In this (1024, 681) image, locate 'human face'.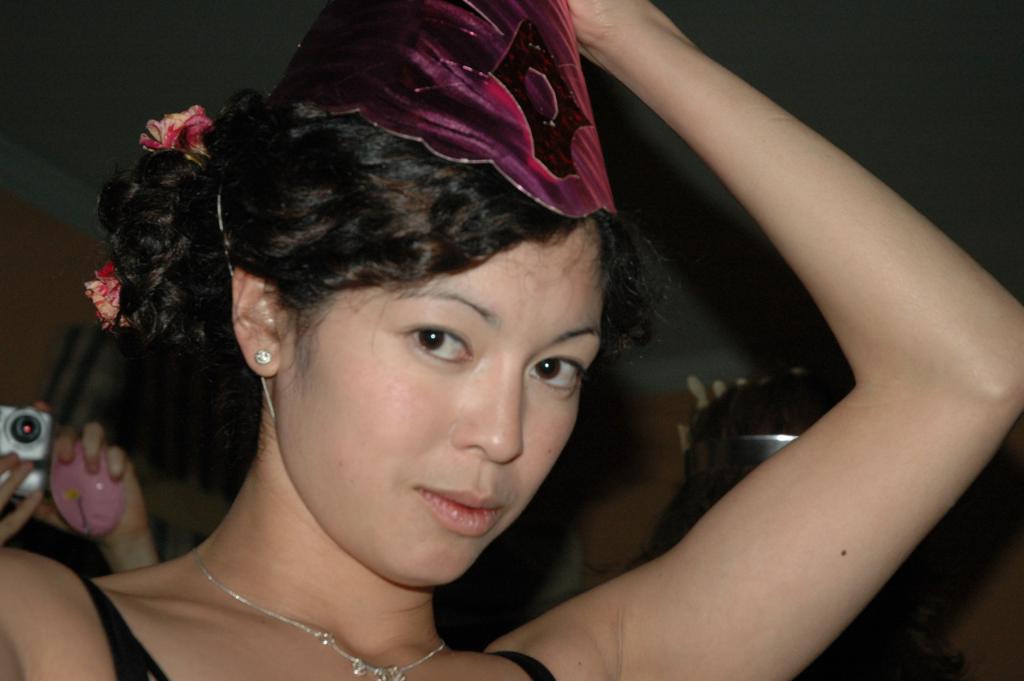
Bounding box: <region>290, 234, 613, 587</region>.
